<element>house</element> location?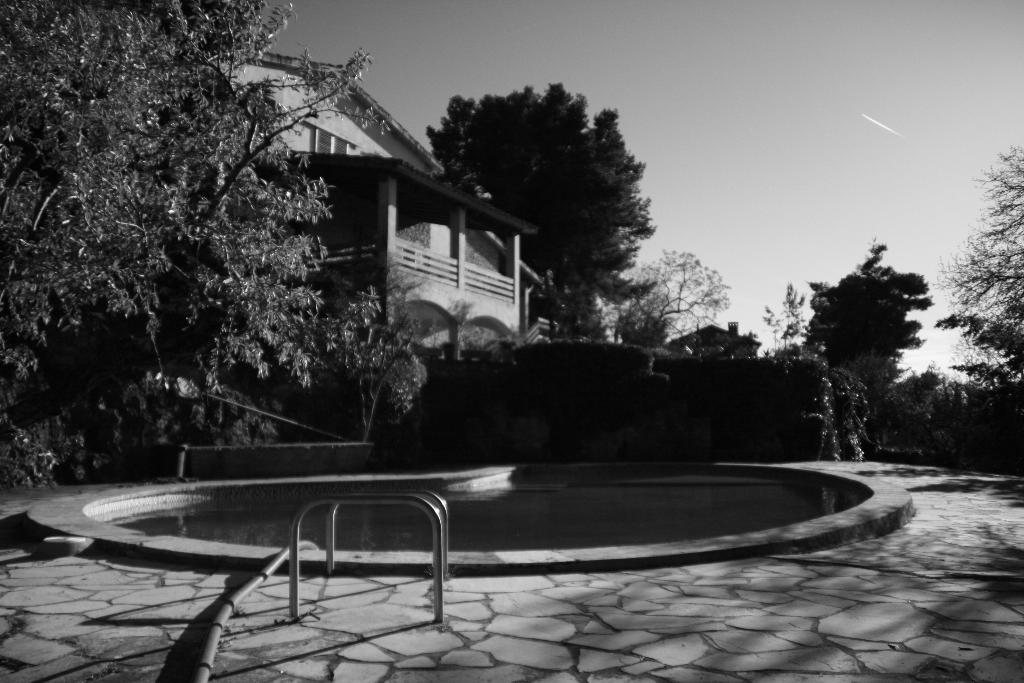
(left=212, top=50, right=539, bottom=359)
